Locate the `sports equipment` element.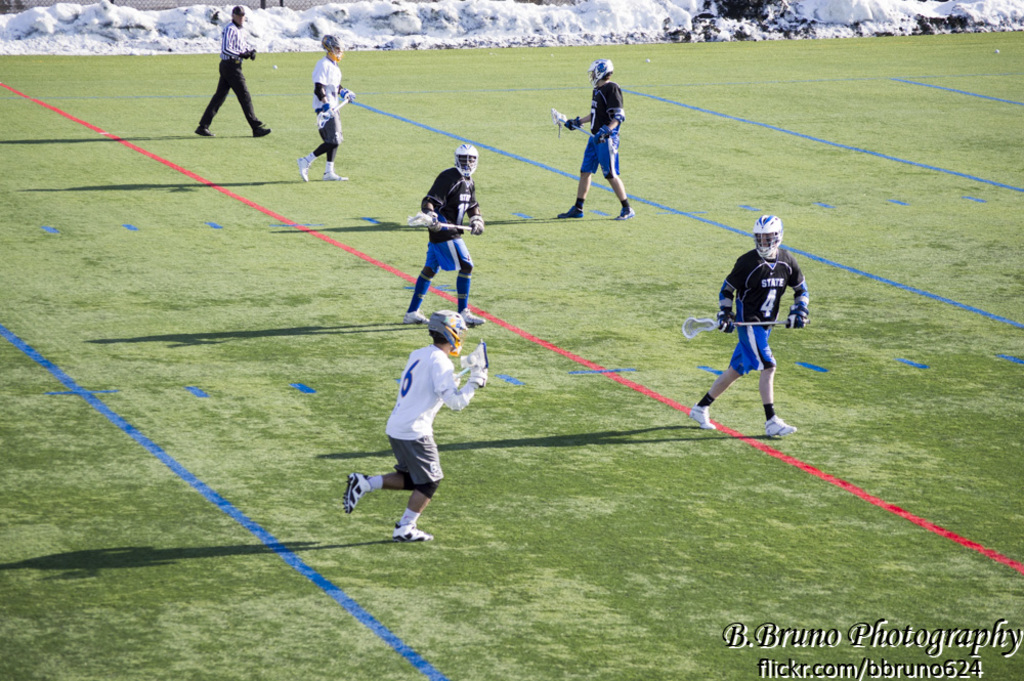
Element bbox: bbox(589, 57, 613, 87).
